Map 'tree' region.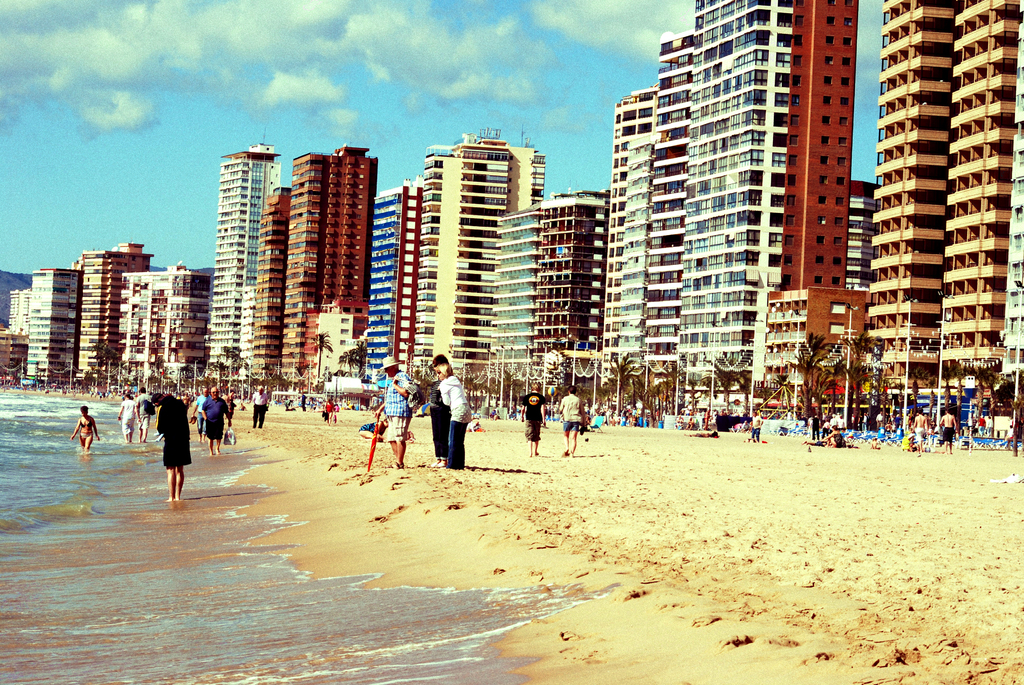
Mapped to x1=684 y1=377 x2=700 y2=414.
